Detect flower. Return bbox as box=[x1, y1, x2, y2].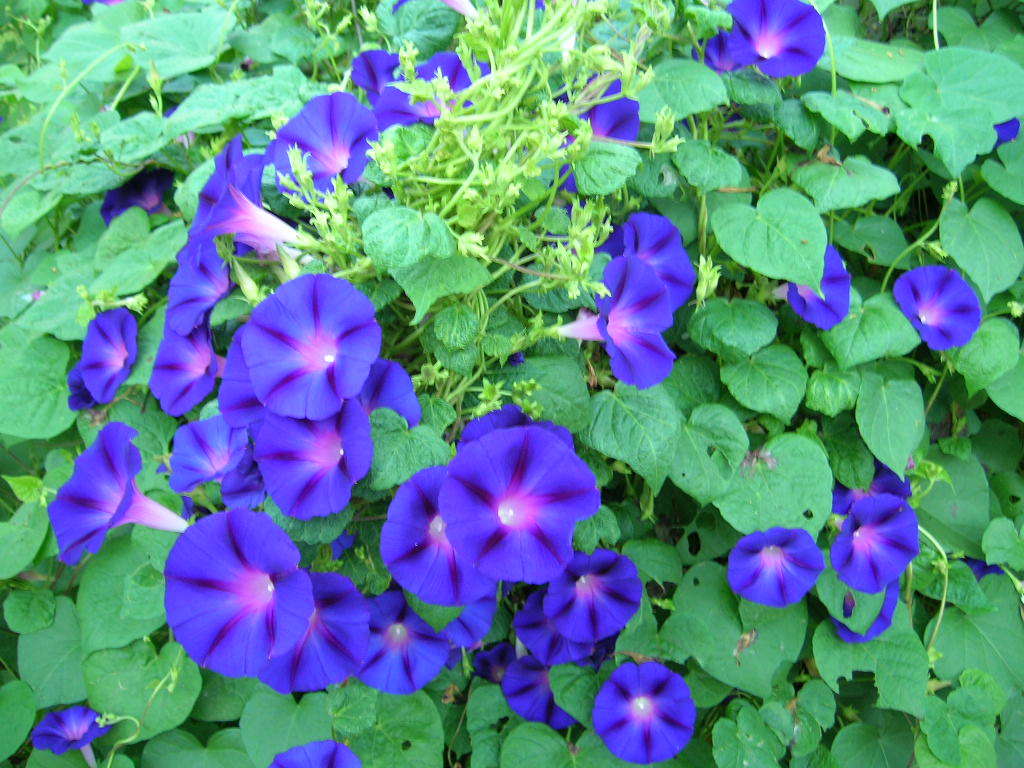
box=[833, 491, 918, 598].
